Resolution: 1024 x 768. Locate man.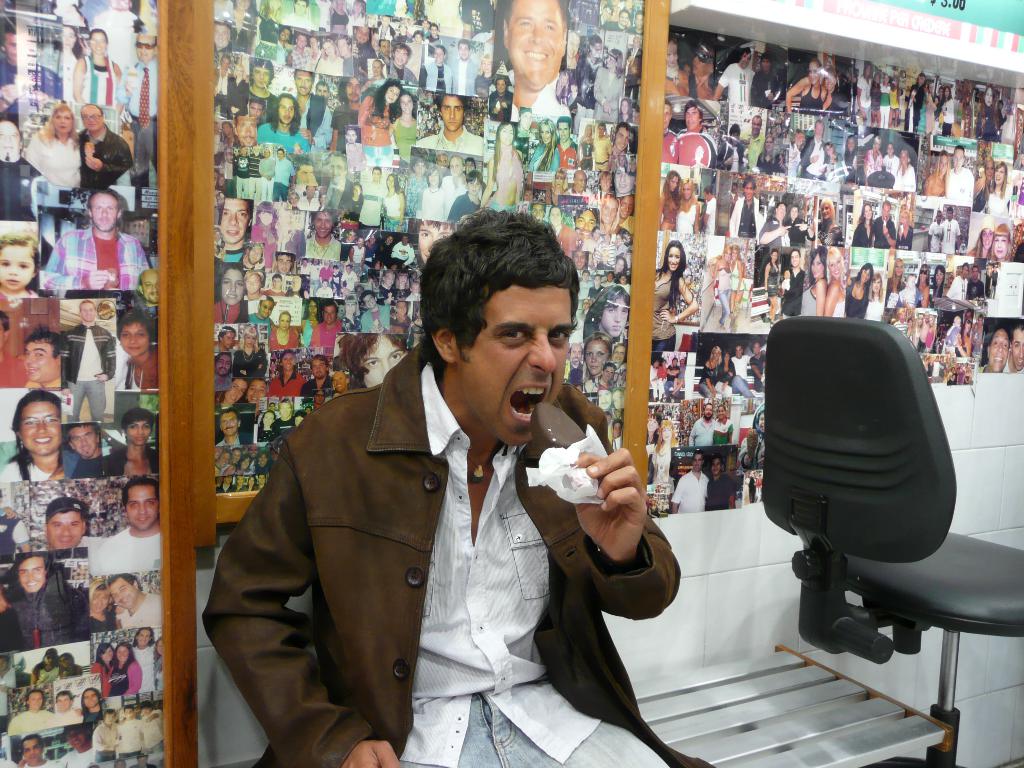
[272, 147, 293, 200].
